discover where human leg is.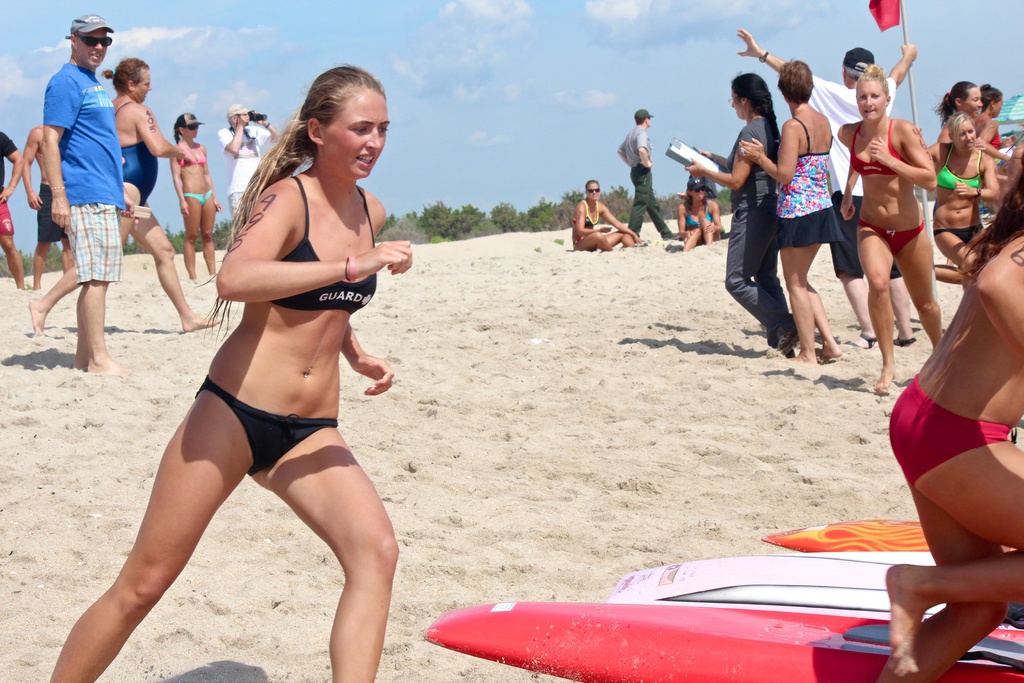
Discovered at rect(627, 165, 677, 235).
